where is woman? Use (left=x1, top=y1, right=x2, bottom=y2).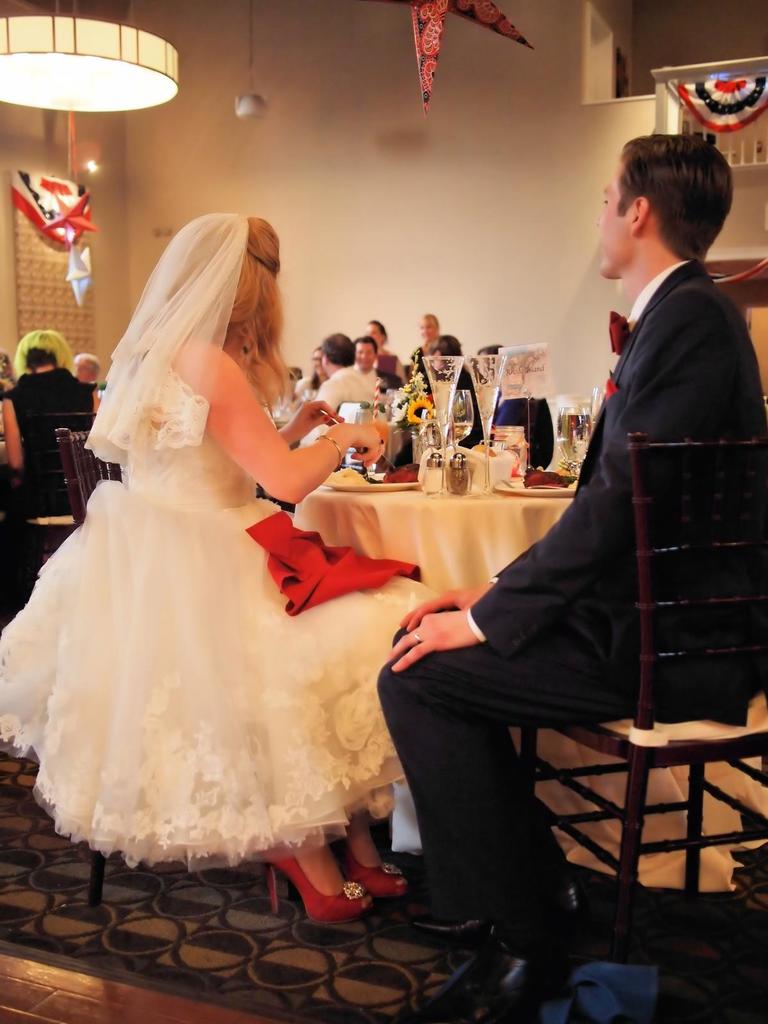
(left=292, top=347, right=326, bottom=396).
